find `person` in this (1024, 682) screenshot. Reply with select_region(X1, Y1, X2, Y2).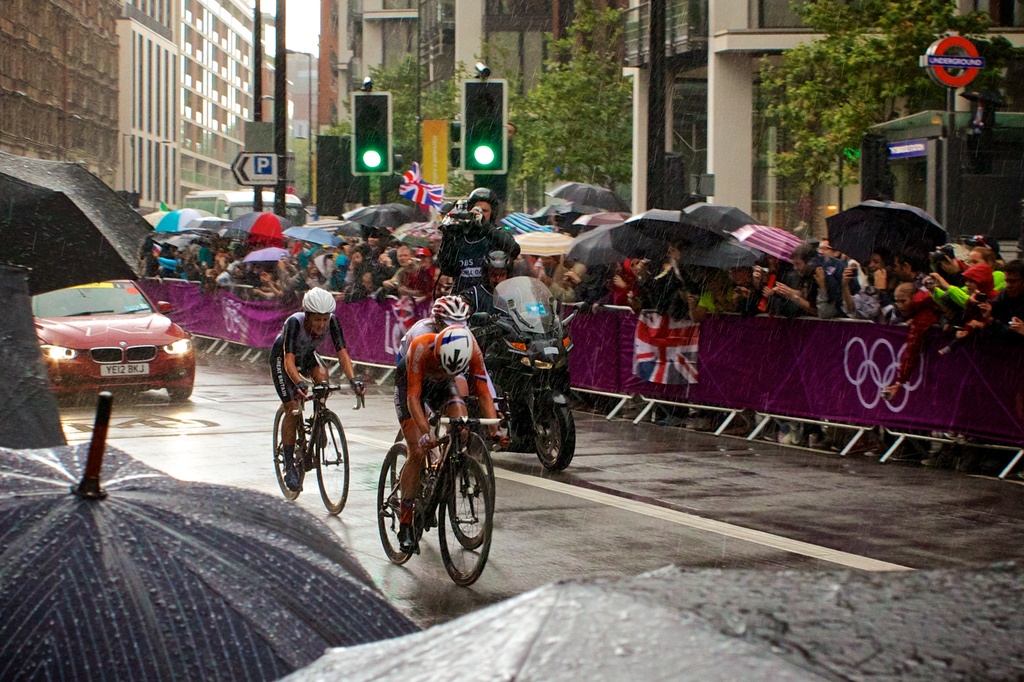
select_region(384, 319, 514, 554).
